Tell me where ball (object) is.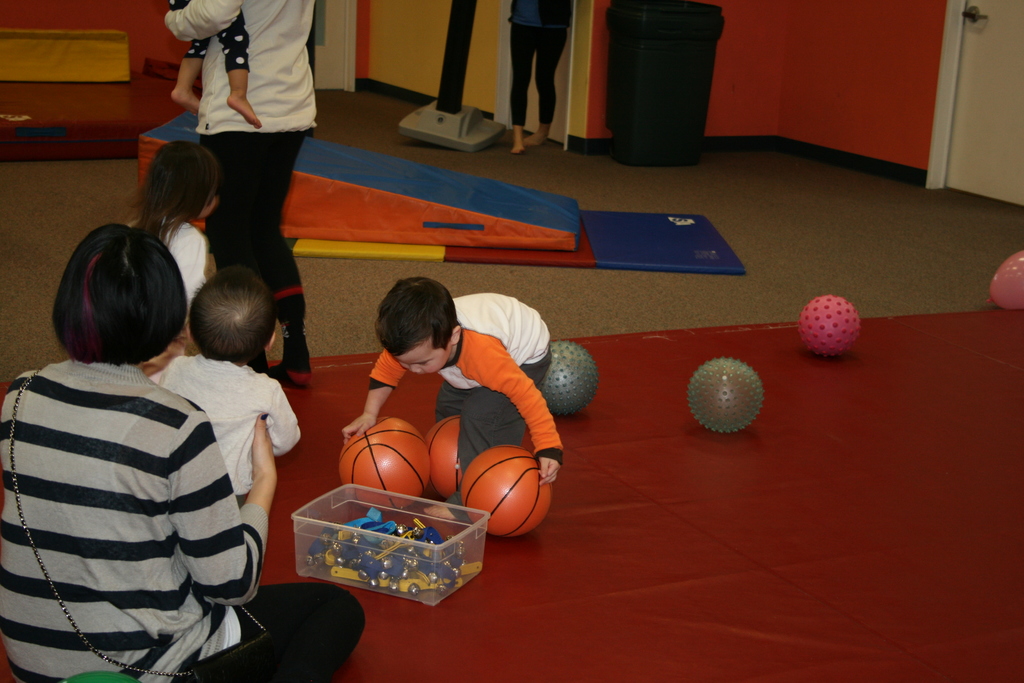
ball (object) is at bbox=[547, 348, 597, 420].
